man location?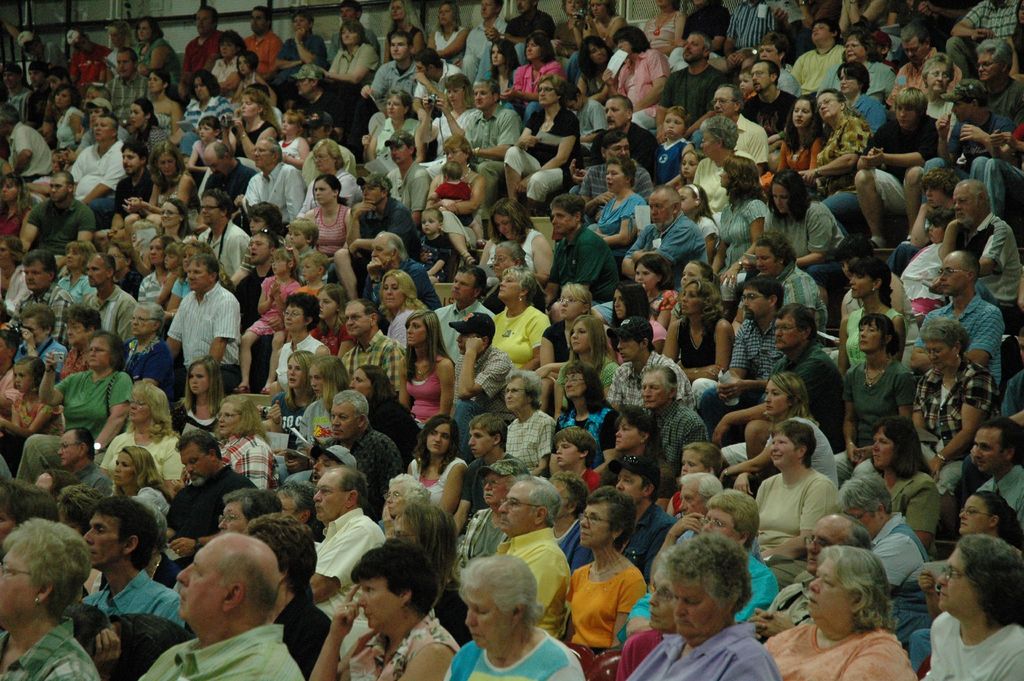
box(319, 389, 406, 483)
